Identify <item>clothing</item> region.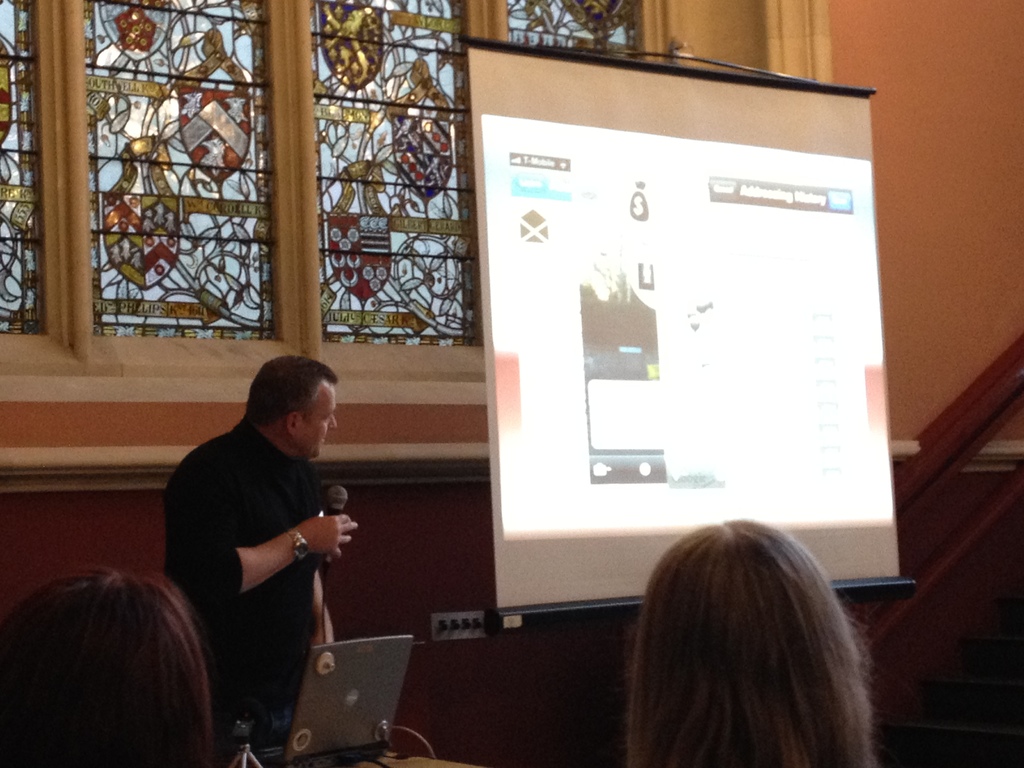
Region: x1=166 y1=394 x2=365 y2=687.
